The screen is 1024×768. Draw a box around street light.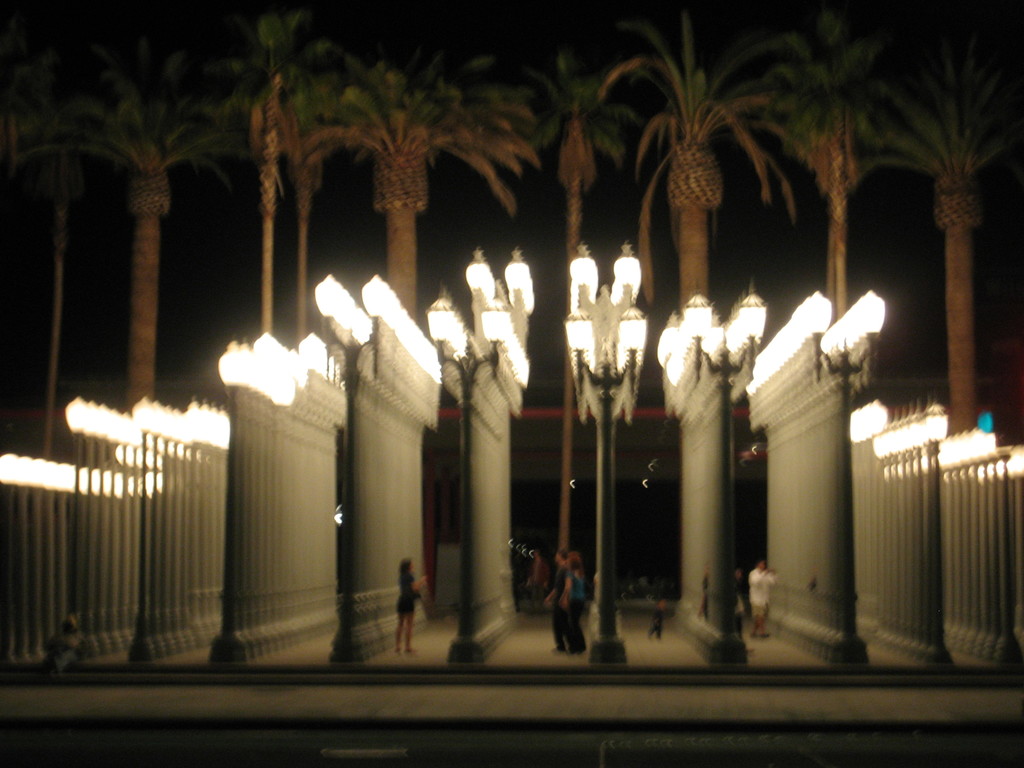
select_region(556, 237, 649, 663).
